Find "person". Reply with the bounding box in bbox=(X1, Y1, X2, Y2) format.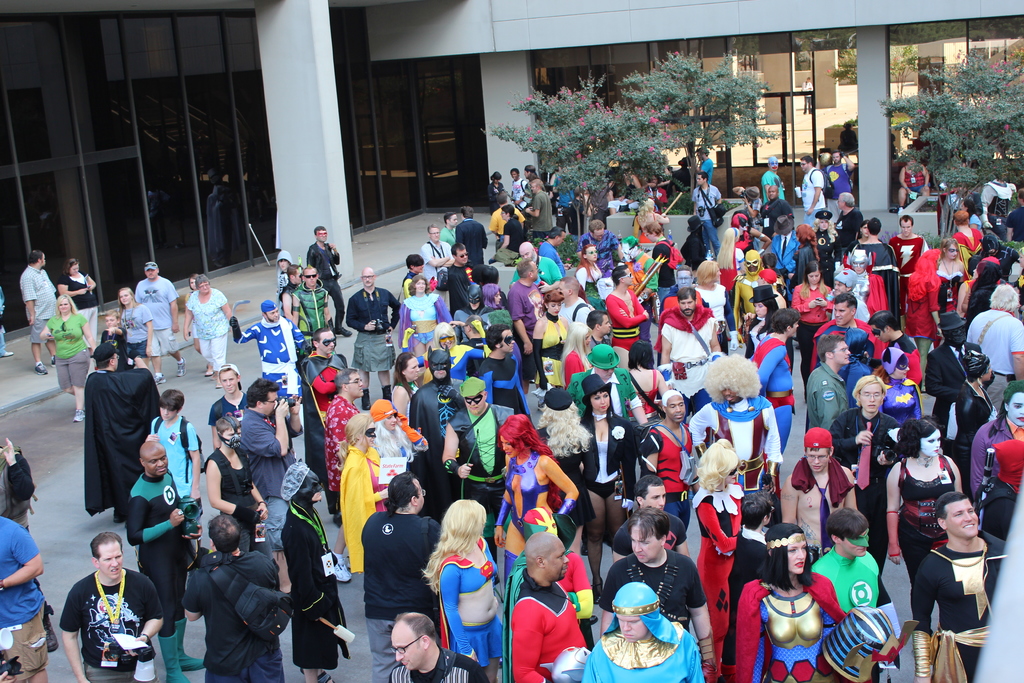
bbox=(397, 347, 427, 436).
